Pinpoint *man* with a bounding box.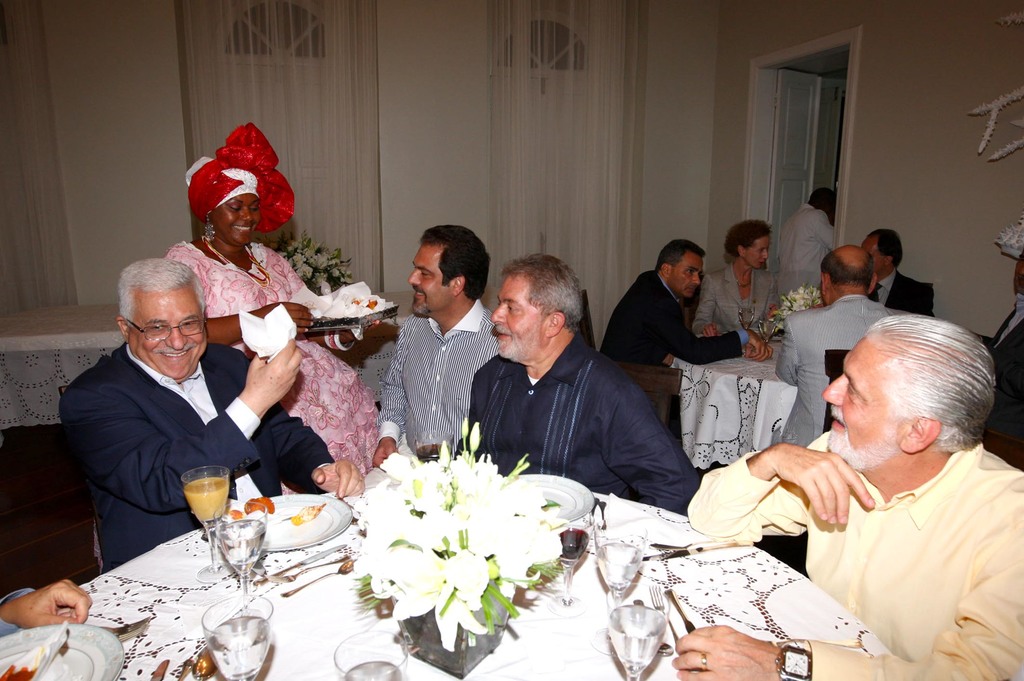
locate(768, 186, 831, 292).
